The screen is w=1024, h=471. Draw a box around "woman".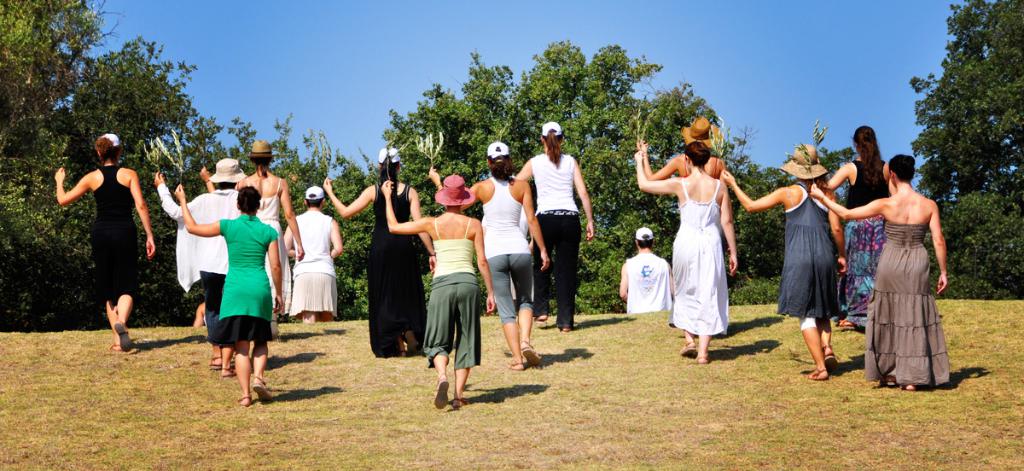
[385,173,497,406].
